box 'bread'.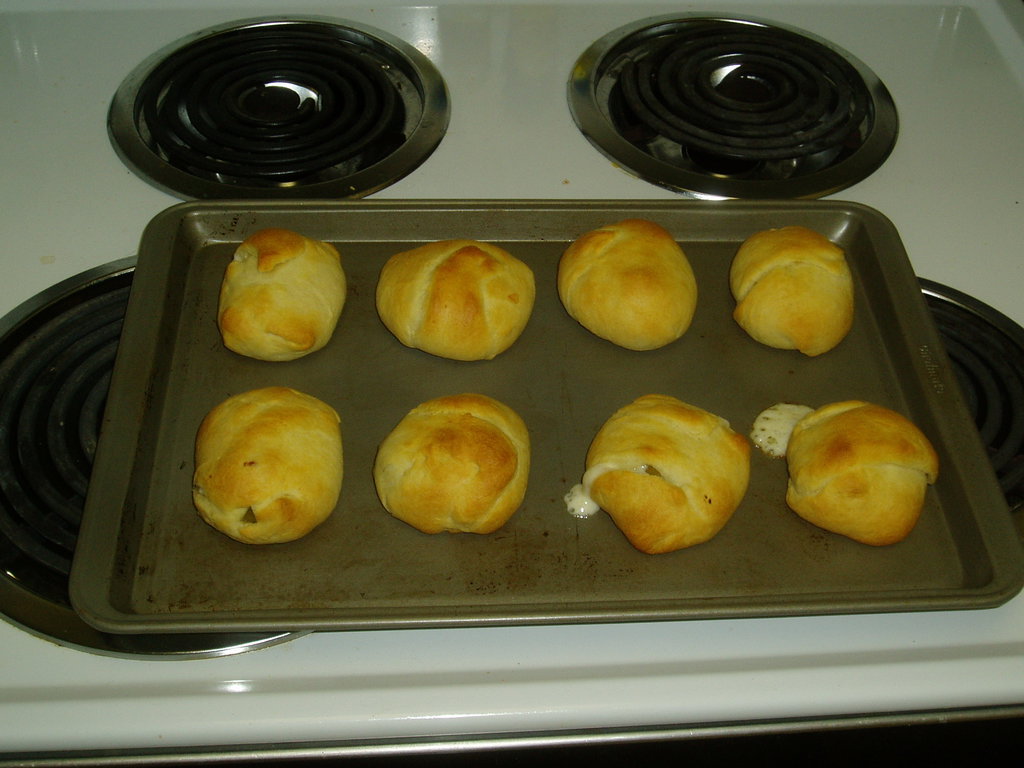
[376, 234, 538, 363].
